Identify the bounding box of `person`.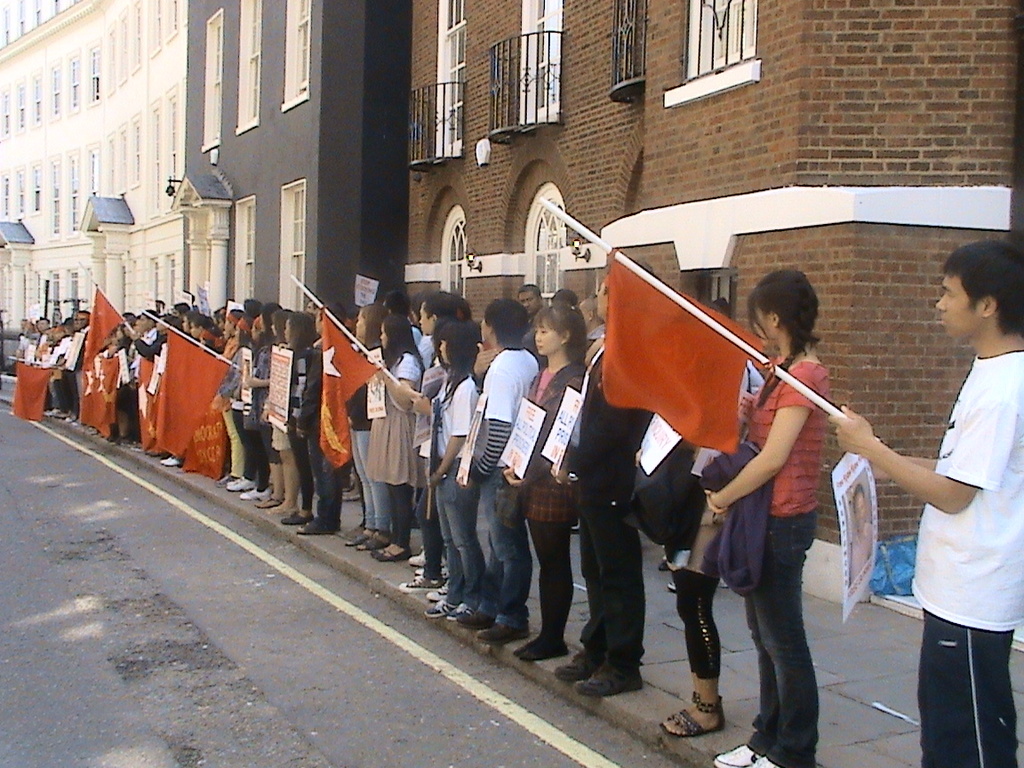
bbox=(629, 289, 764, 733).
